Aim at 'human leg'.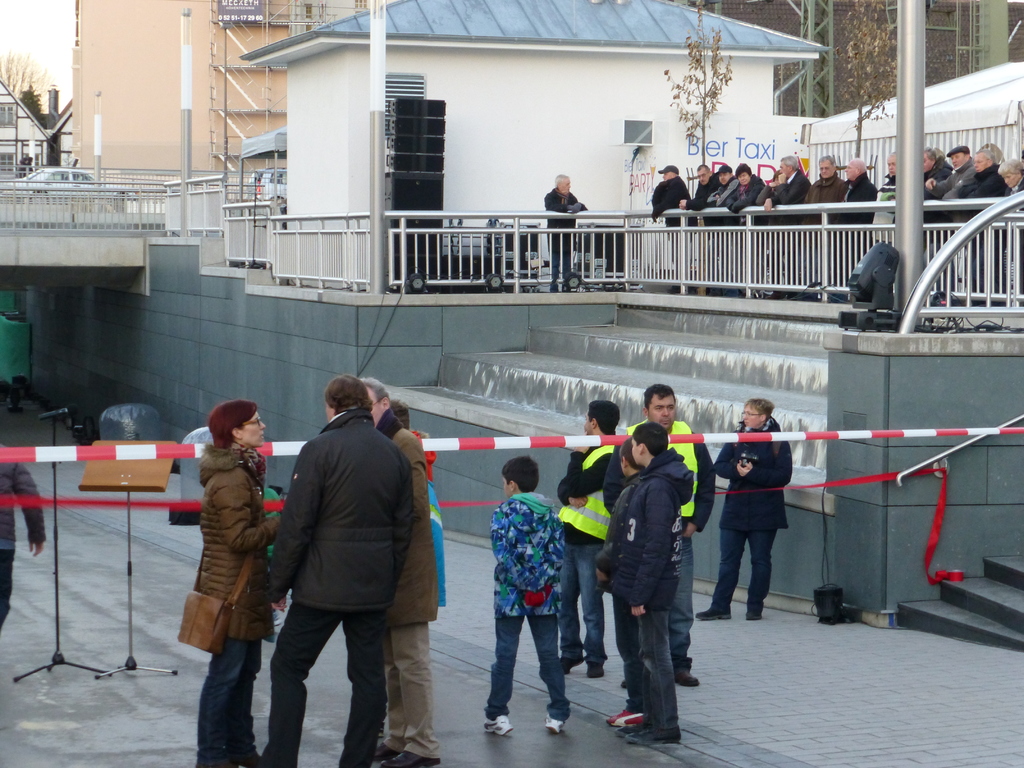
Aimed at BBox(549, 232, 559, 294).
